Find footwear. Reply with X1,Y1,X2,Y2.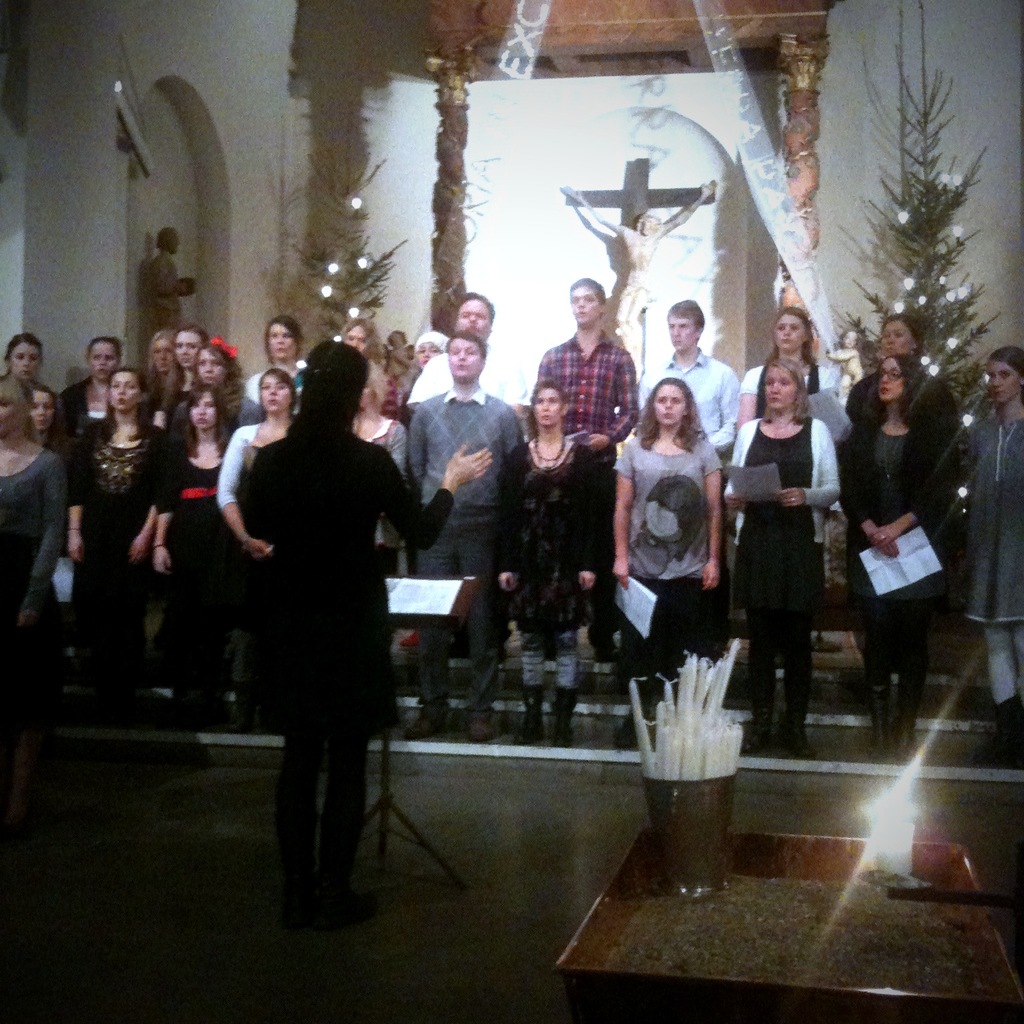
865,679,893,767.
